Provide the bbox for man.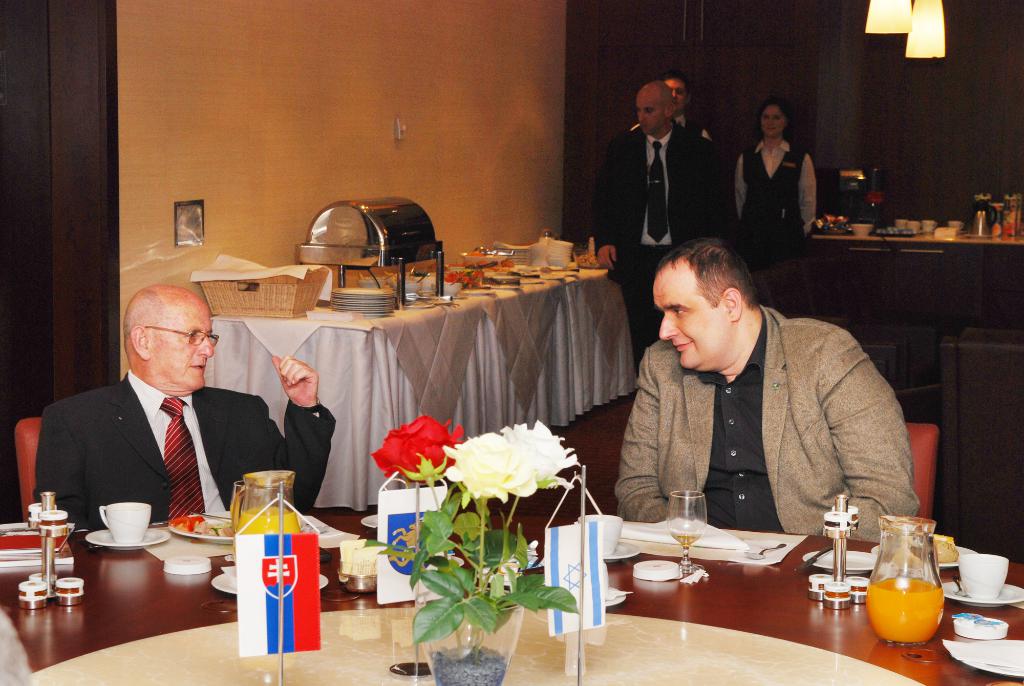
33/284/339/529.
